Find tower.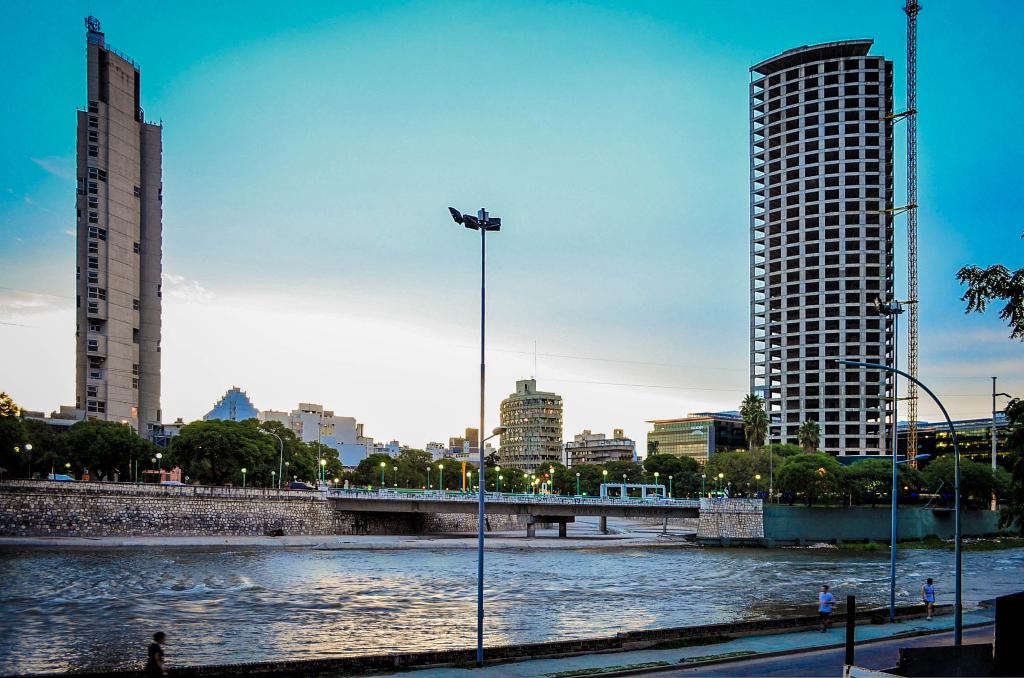
x1=747 y1=38 x2=899 y2=468.
